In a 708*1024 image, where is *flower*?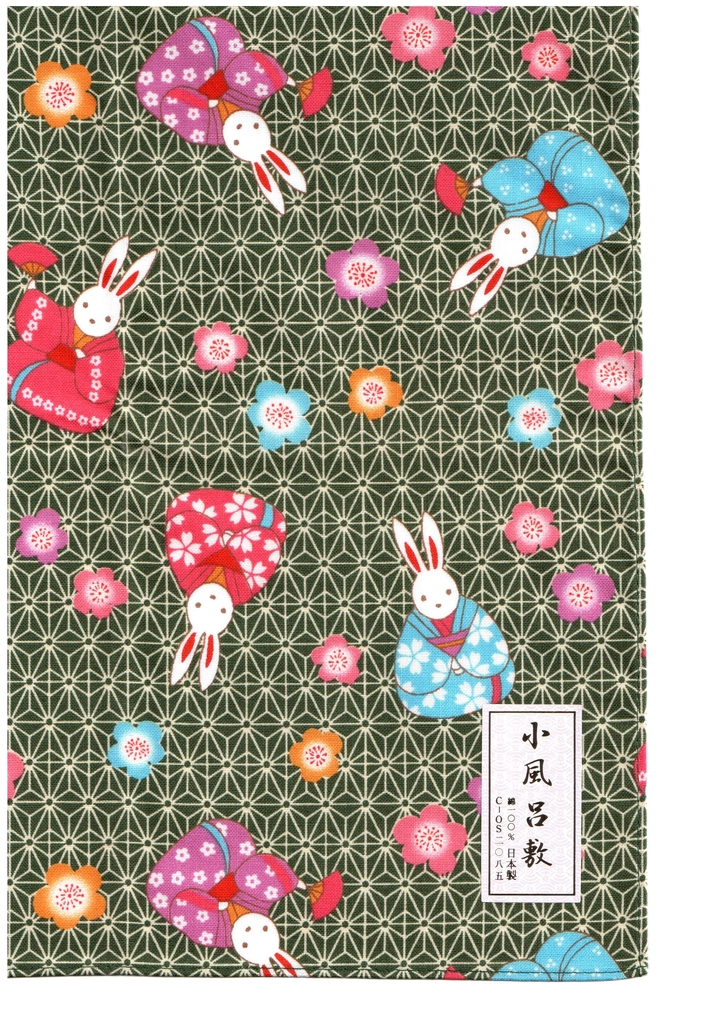
[x1=287, y1=725, x2=343, y2=780].
